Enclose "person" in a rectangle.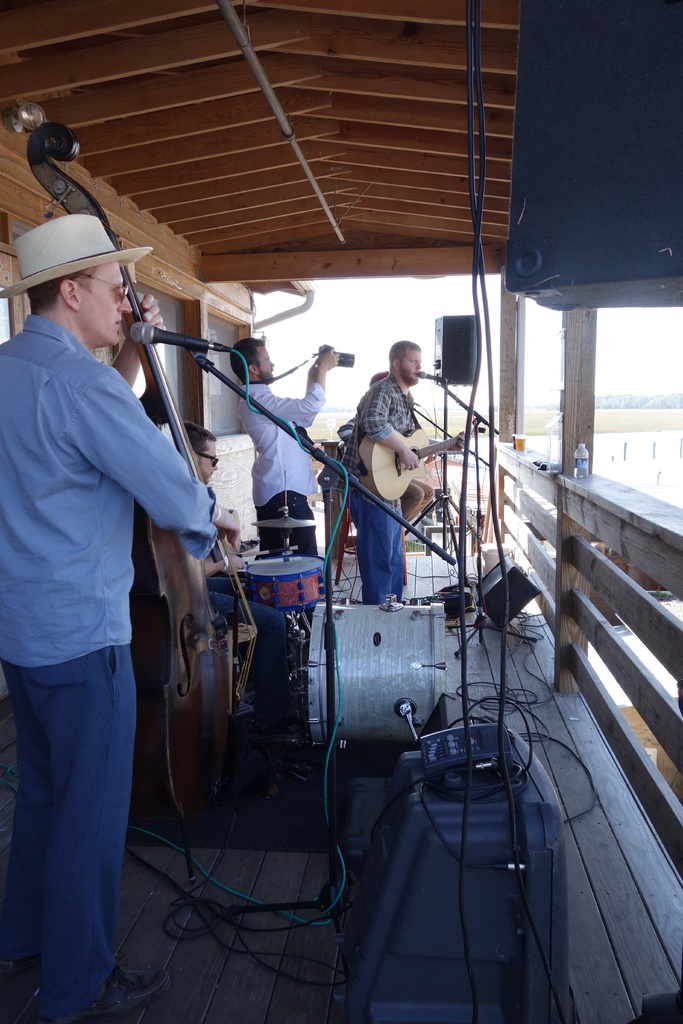
(x1=345, y1=343, x2=471, y2=607).
